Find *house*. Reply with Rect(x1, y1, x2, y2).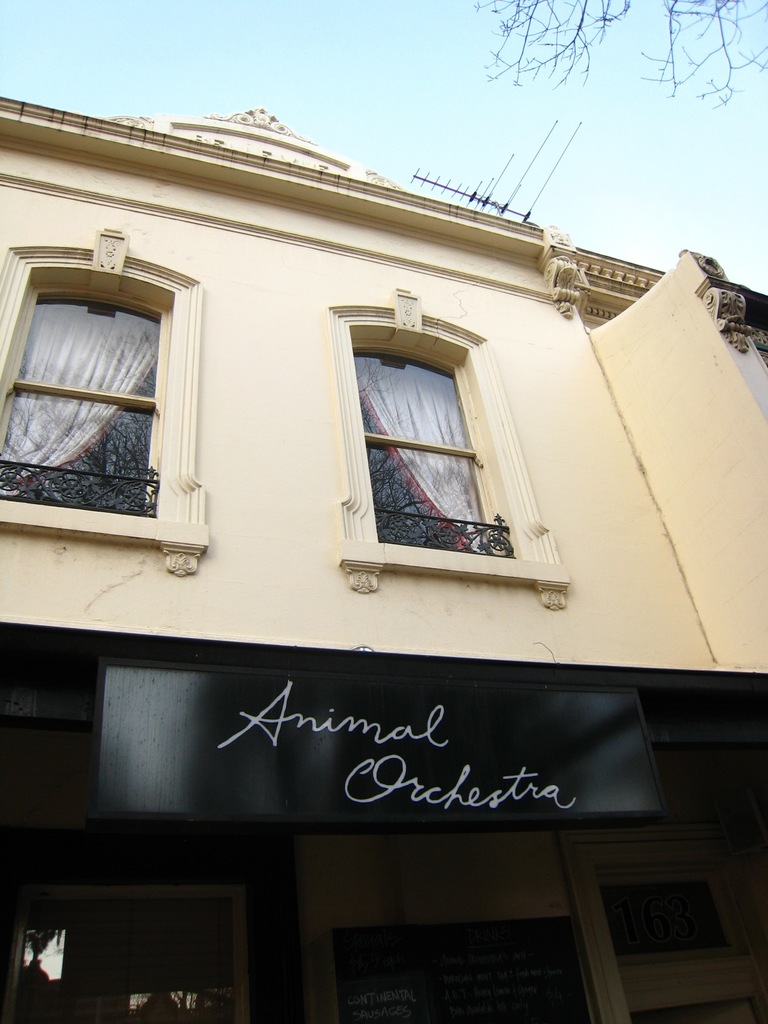
Rect(0, 111, 767, 1023).
